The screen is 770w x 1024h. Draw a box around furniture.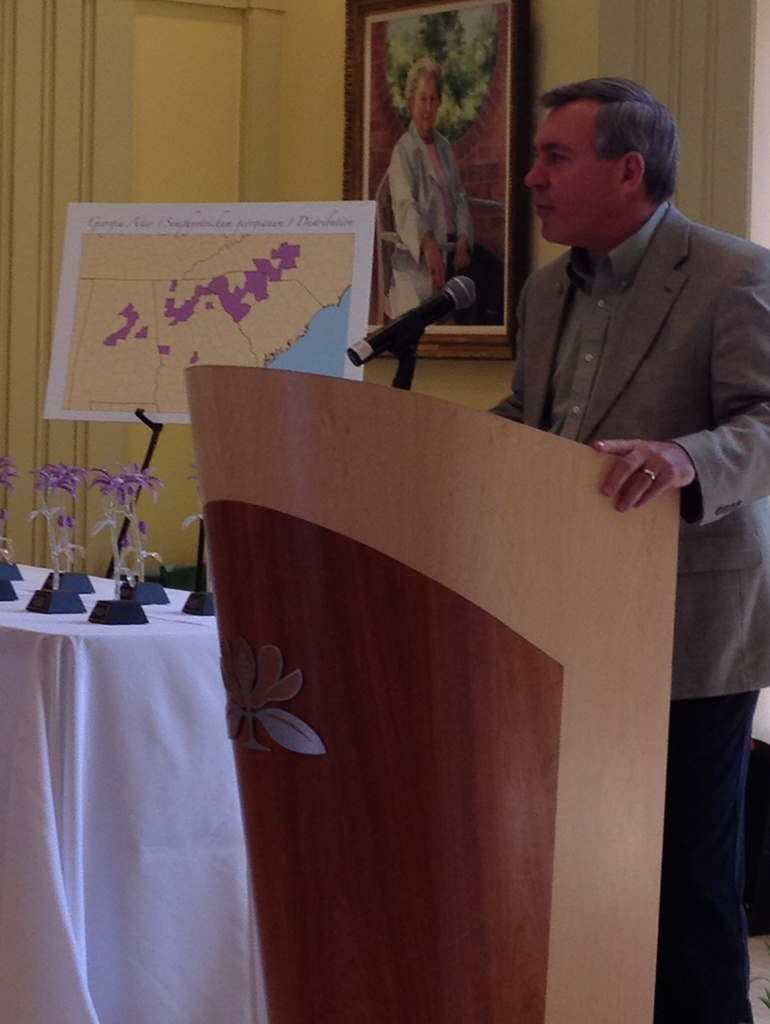
<box>0,563,267,1021</box>.
